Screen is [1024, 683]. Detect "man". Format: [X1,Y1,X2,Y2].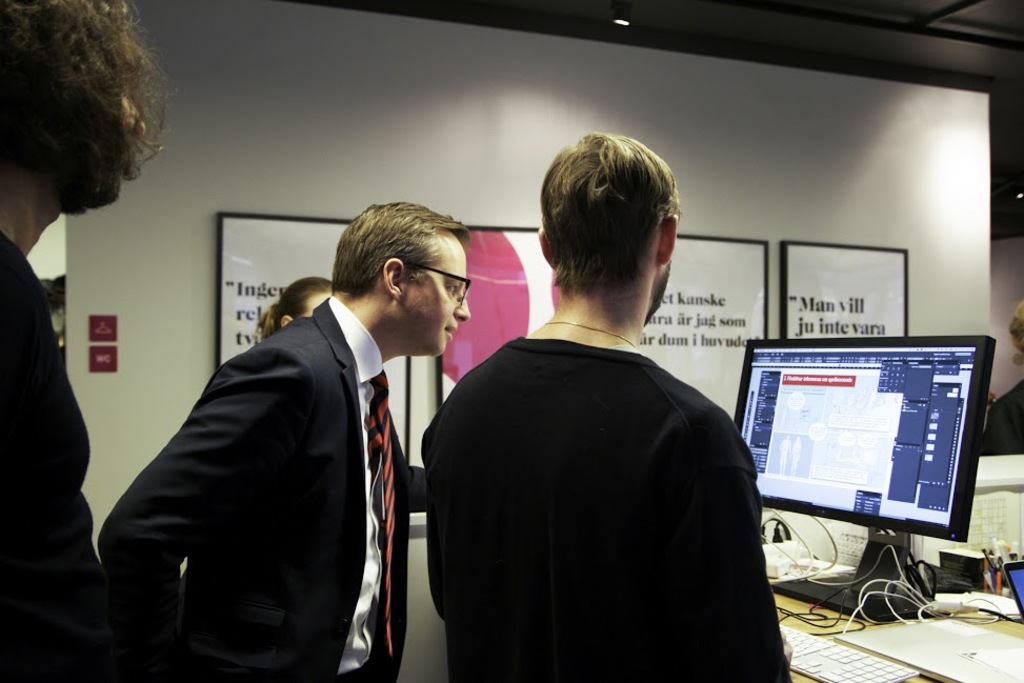
[427,130,805,682].
